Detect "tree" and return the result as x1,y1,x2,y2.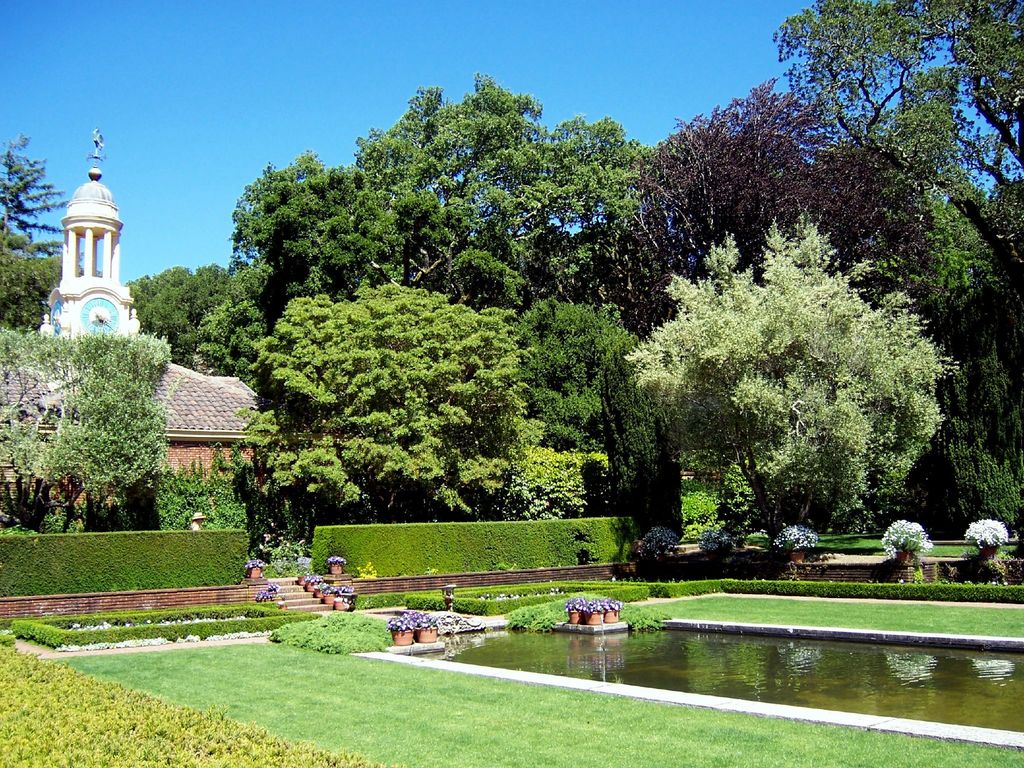
221,150,406,310.
